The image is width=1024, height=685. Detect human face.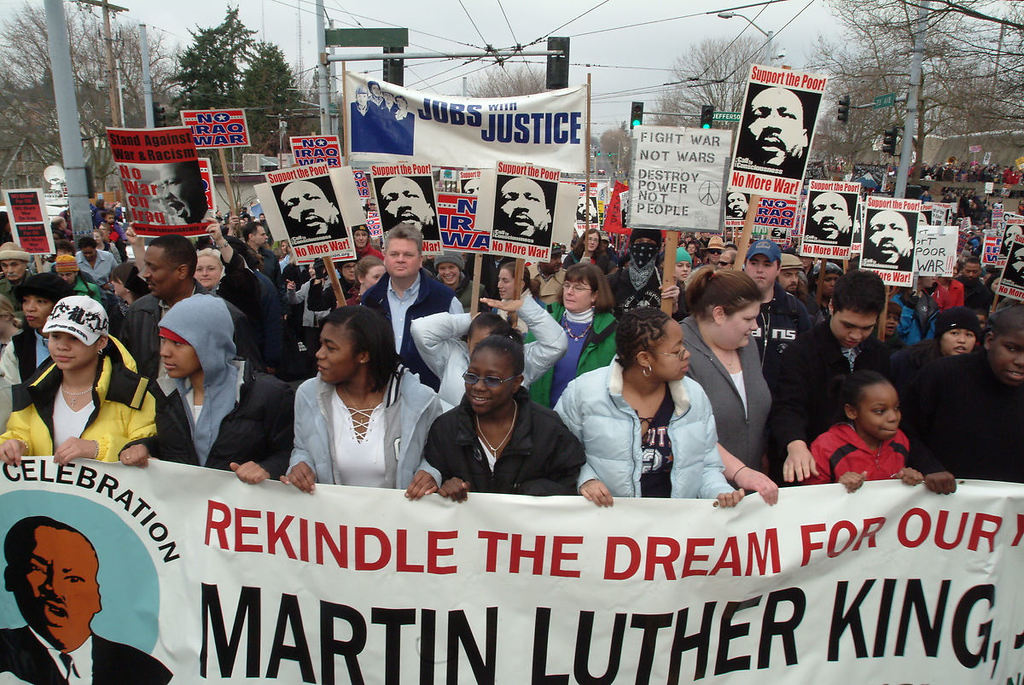
Detection: l=649, t=321, r=692, b=383.
